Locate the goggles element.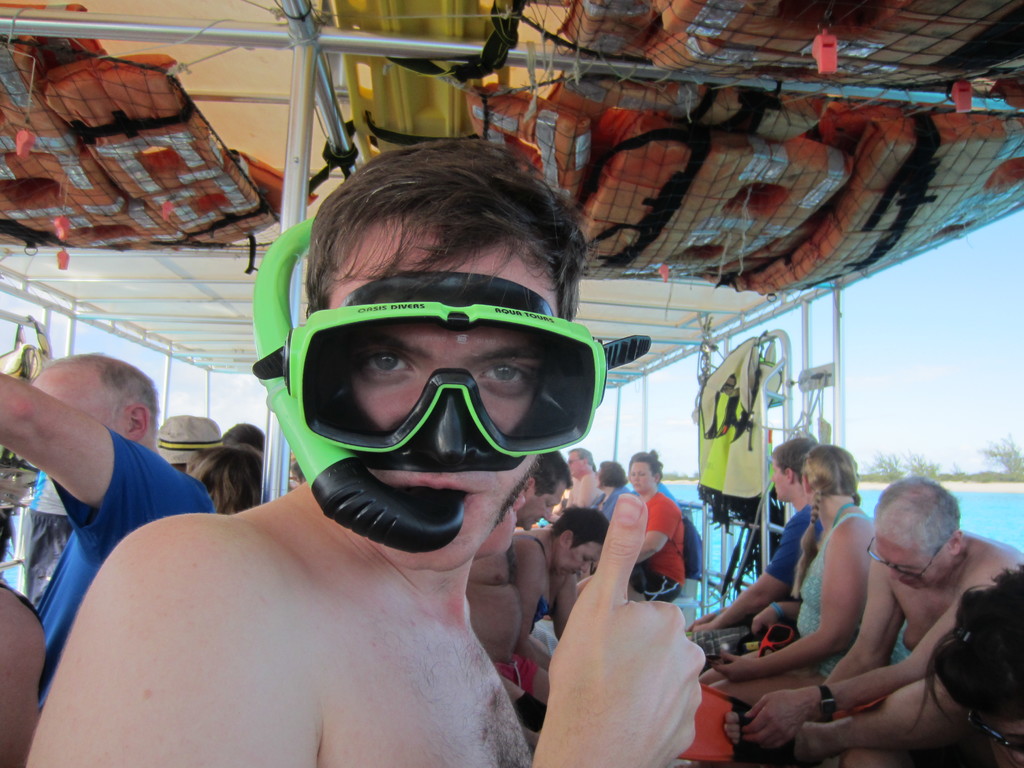
Element bbox: 271/303/611/457.
